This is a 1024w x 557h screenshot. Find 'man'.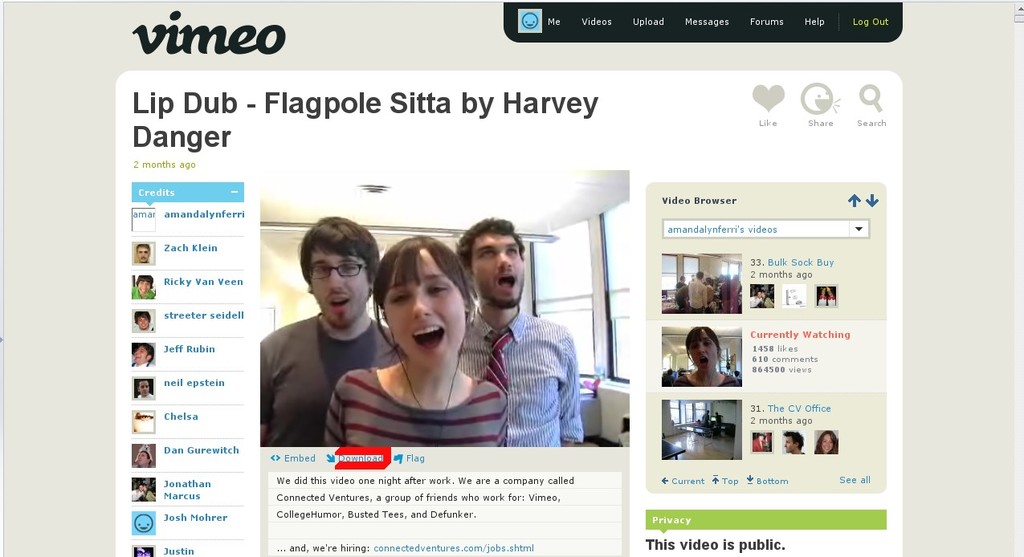
Bounding box: 133/379/155/399.
